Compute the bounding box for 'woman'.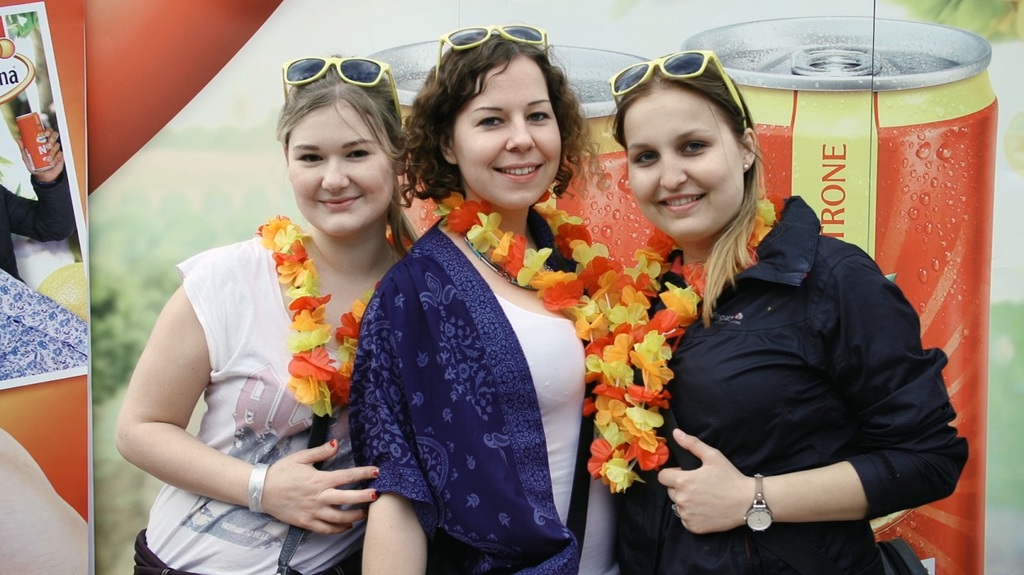
box=[608, 46, 970, 574].
